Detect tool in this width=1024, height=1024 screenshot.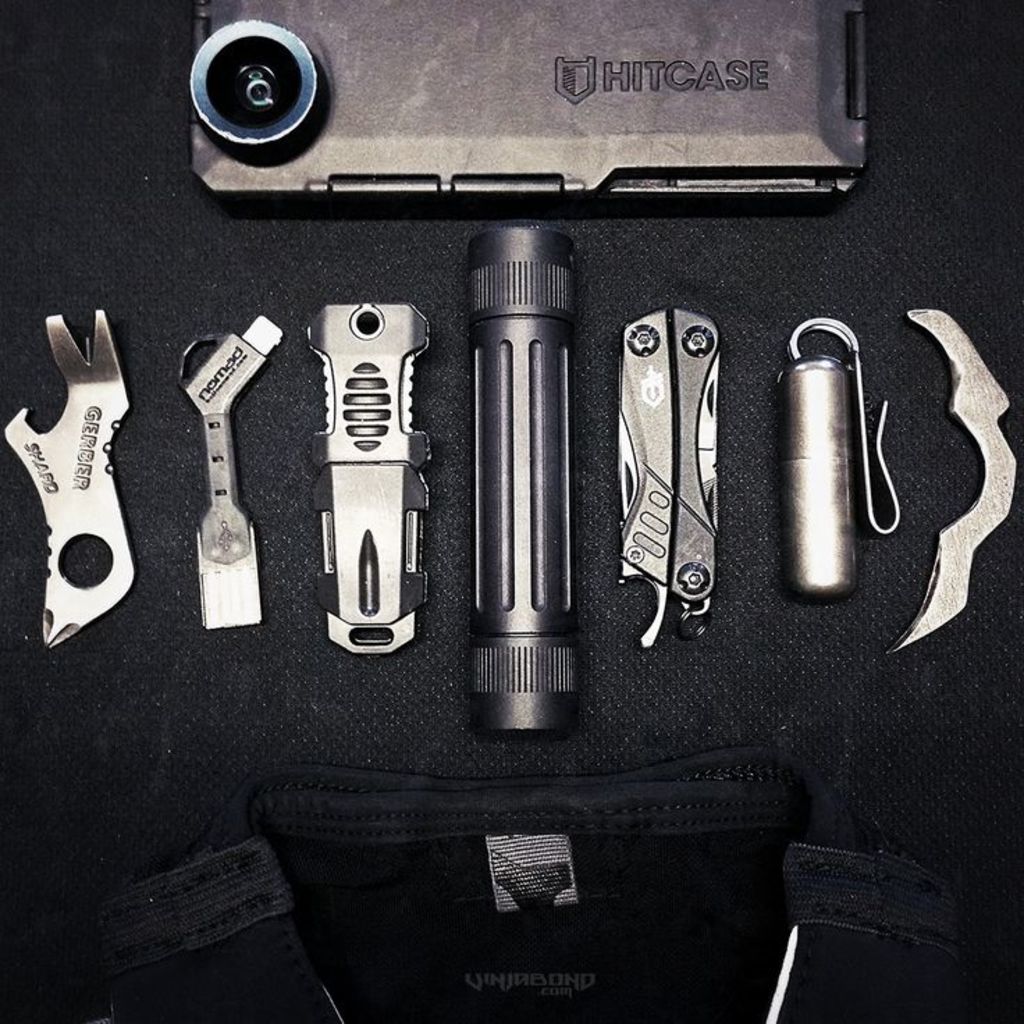
Detection: bbox(0, 307, 141, 648).
